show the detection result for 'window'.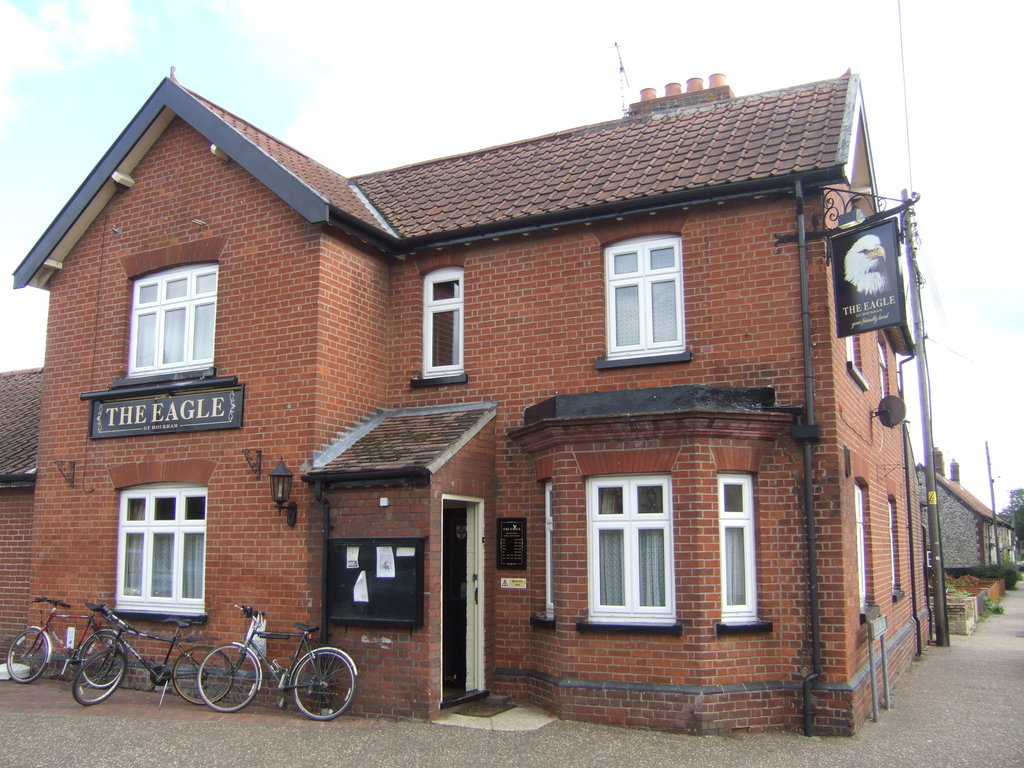
(left=716, top=471, right=764, bottom=618).
